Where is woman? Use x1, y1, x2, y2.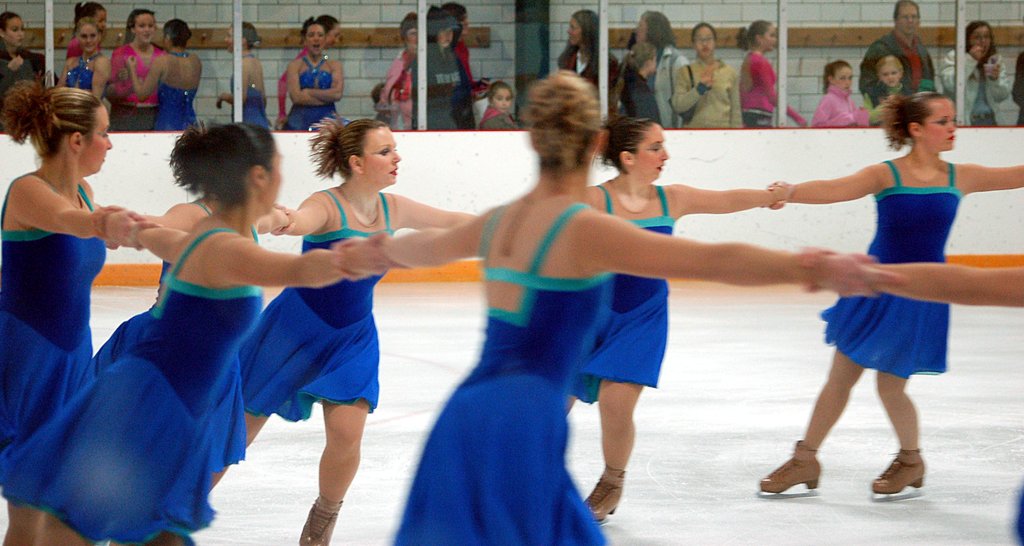
0, 12, 47, 87.
